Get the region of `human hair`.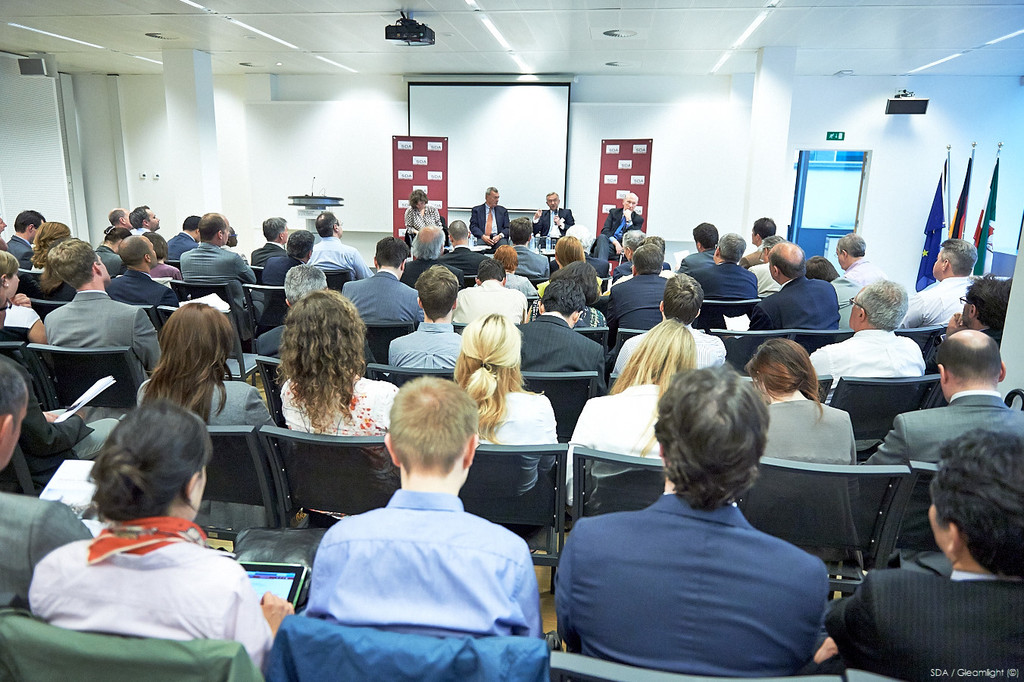
87 399 214 520.
